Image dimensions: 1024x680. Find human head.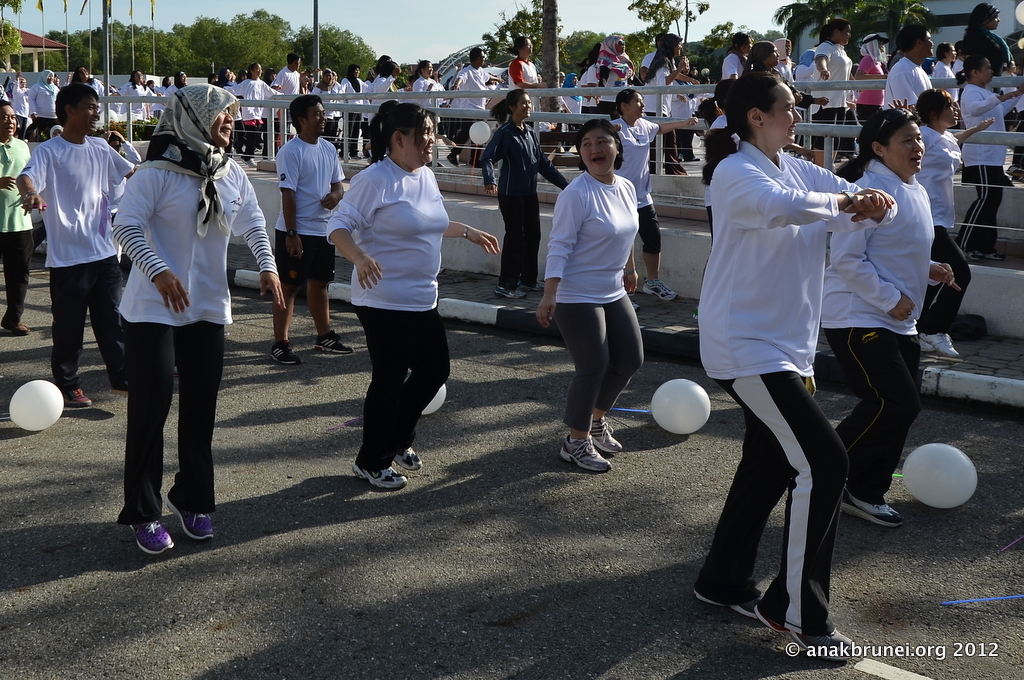
(left=319, top=67, right=335, bottom=84).
